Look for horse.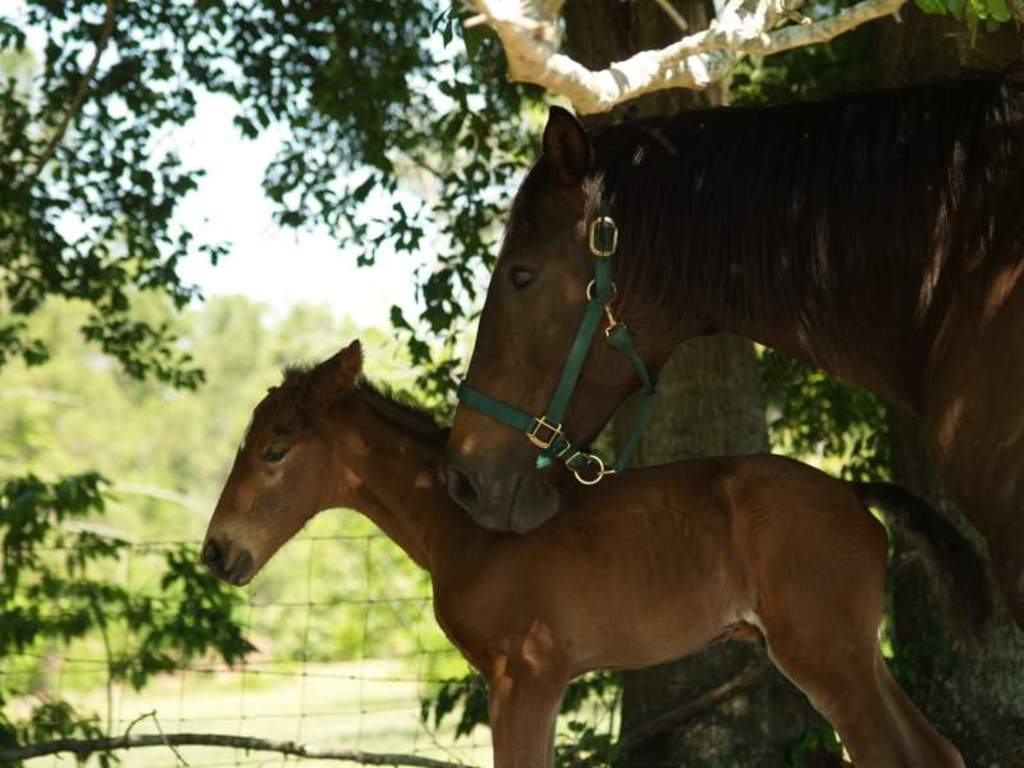
Found: x1=197 y1=334 x2=1000 y2=767.
